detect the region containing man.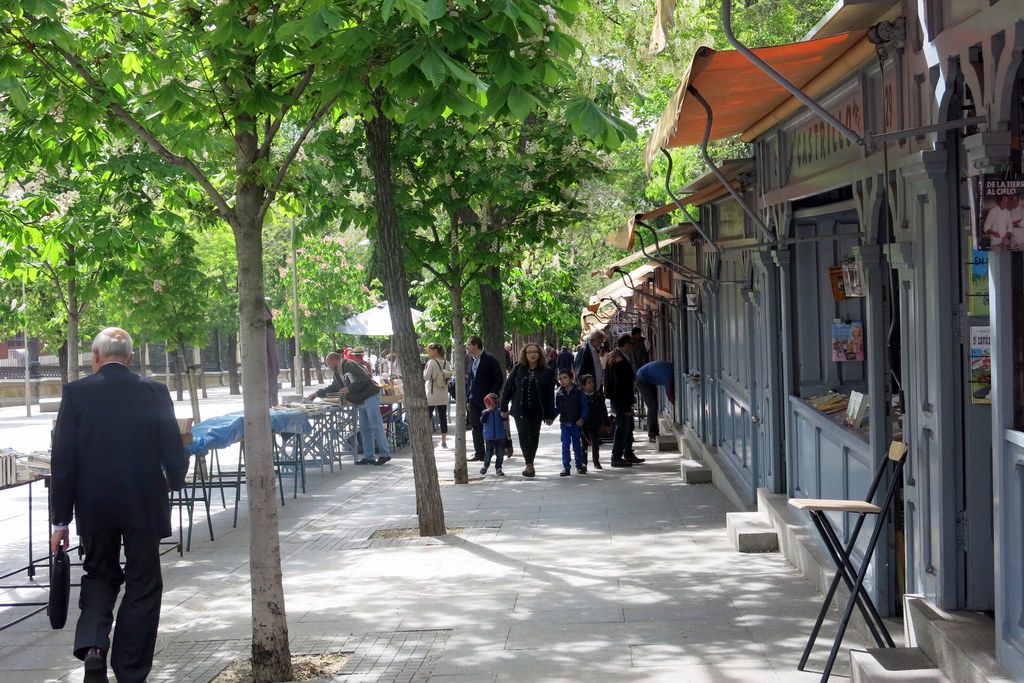
bbox=(347, 346, 372, 375).
